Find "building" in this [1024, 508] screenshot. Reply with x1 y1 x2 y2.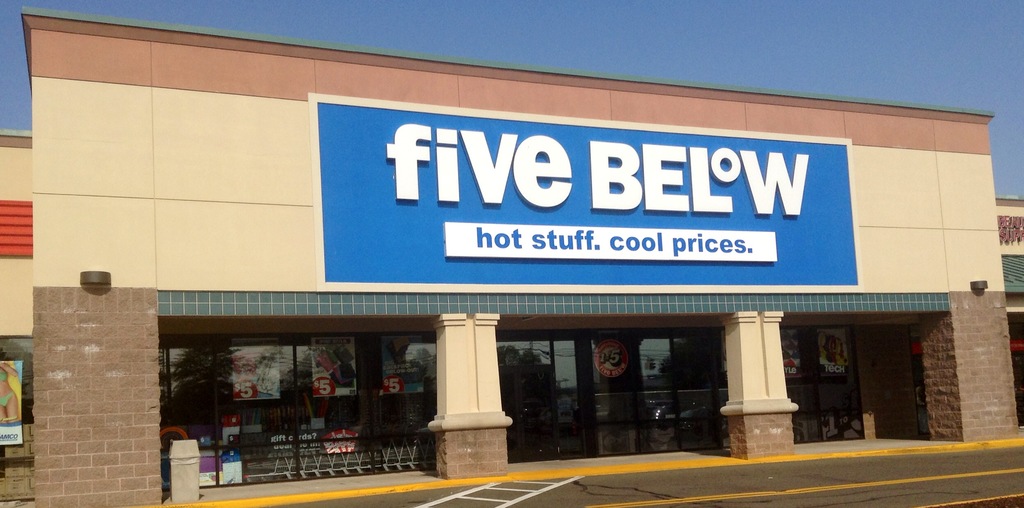
0 5 1023 507.
